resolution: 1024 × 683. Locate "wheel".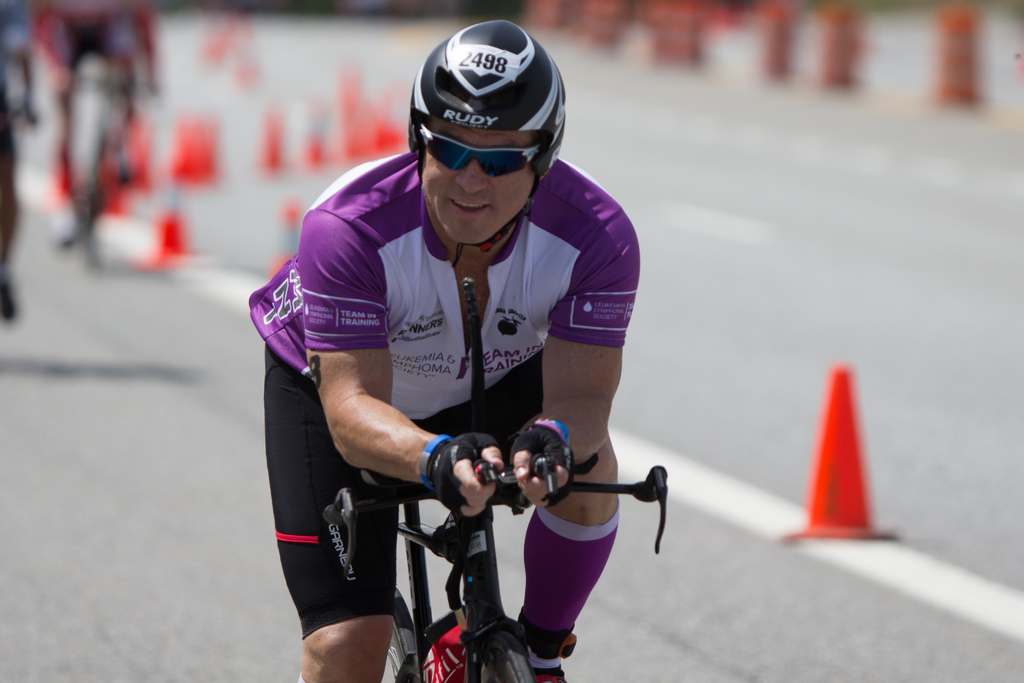
373,587,420,682.
